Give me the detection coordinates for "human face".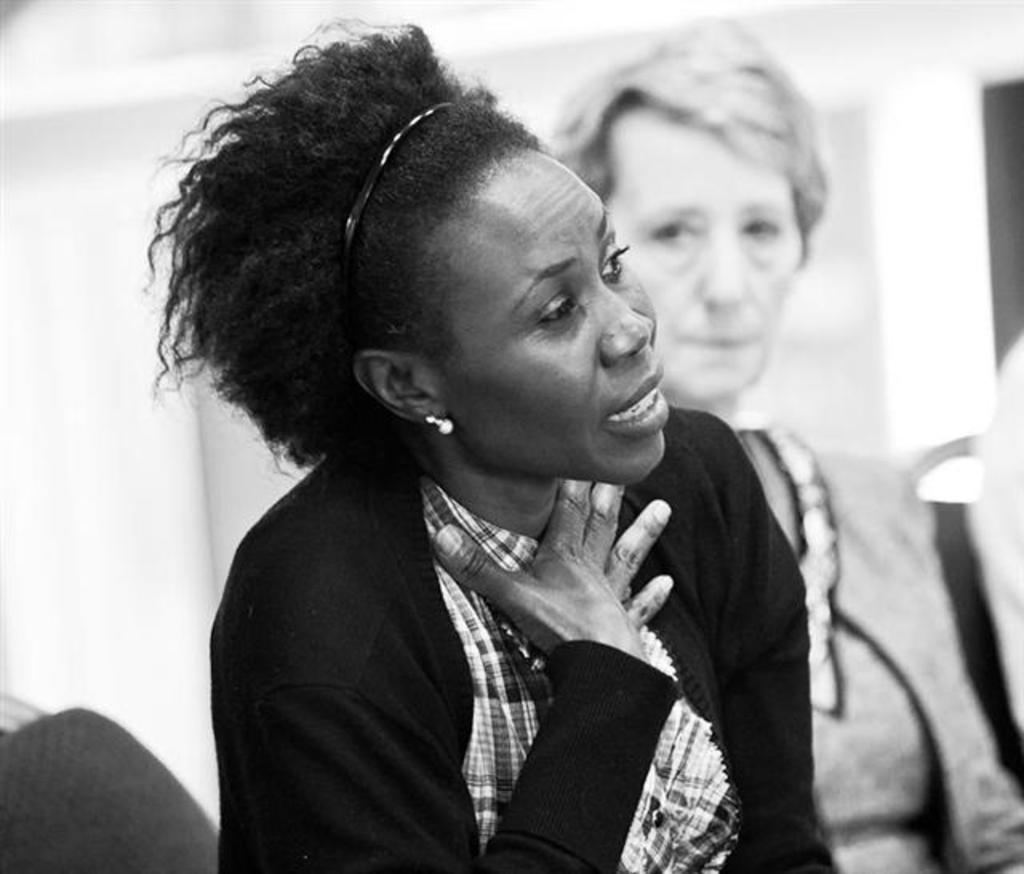
detection(450, 142, 670, 496).
